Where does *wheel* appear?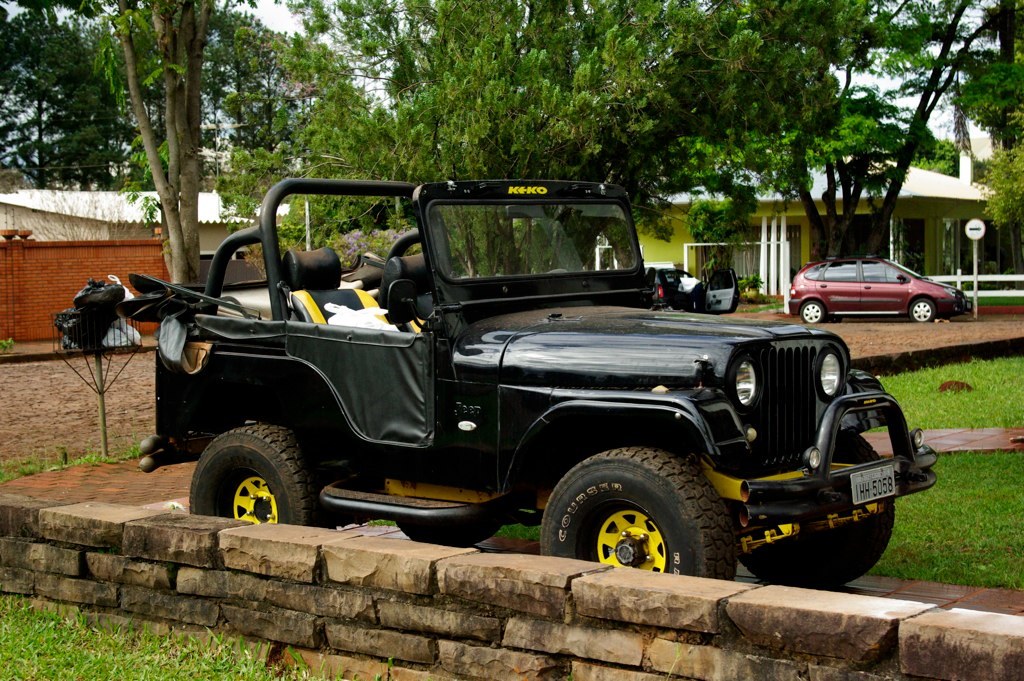
Appears at x1=536 y1=444 x2=738 y2=579.
